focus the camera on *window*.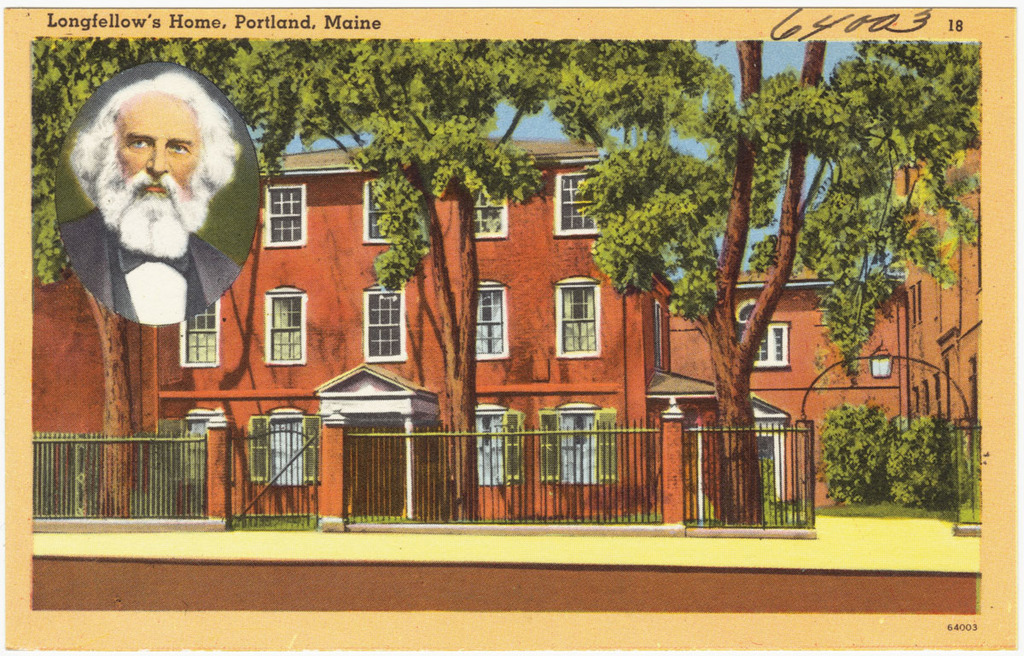
Focus region: <bbox>364, 181, 418, 239</bbox>.
